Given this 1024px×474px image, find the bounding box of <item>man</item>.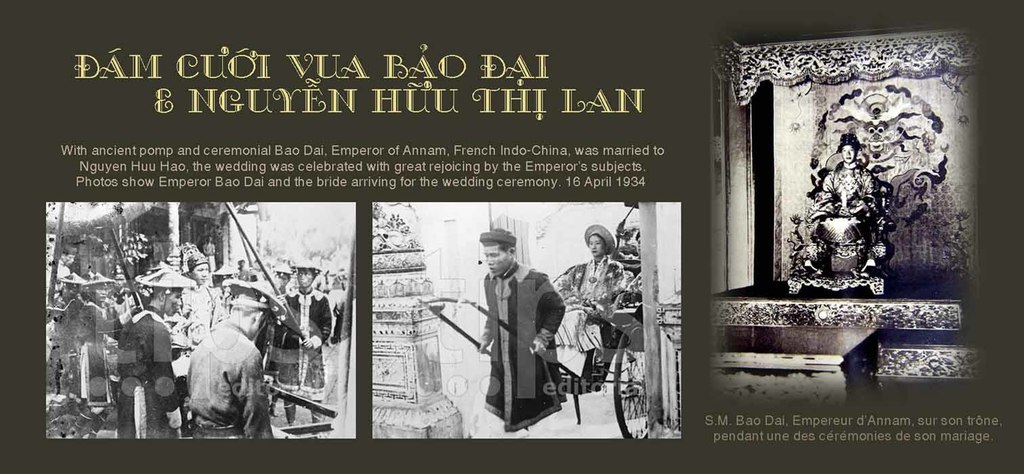
[469,231,568,431].
